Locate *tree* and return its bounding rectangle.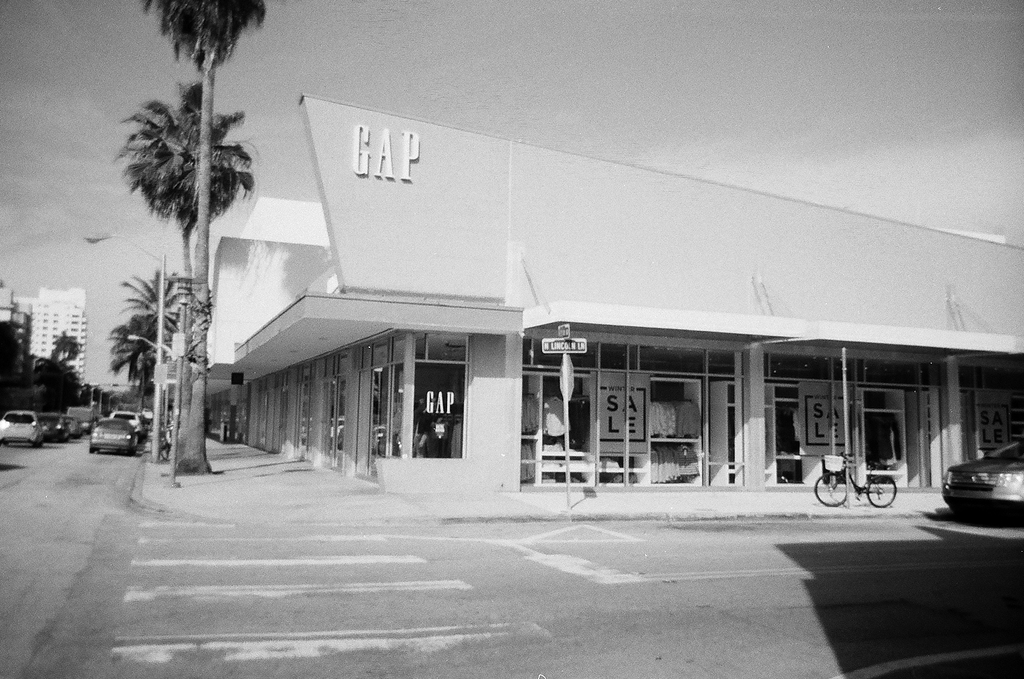
104, 80, 247, 455.
